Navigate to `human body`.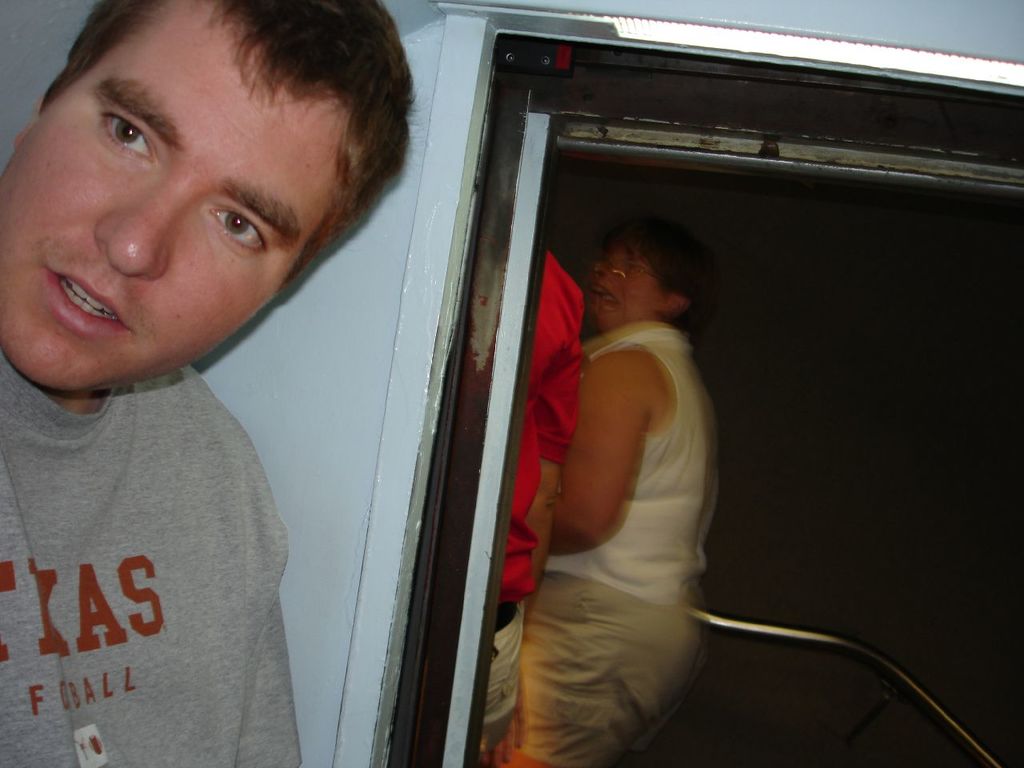
Navigation target: crop(478, 254, 586, 767).
